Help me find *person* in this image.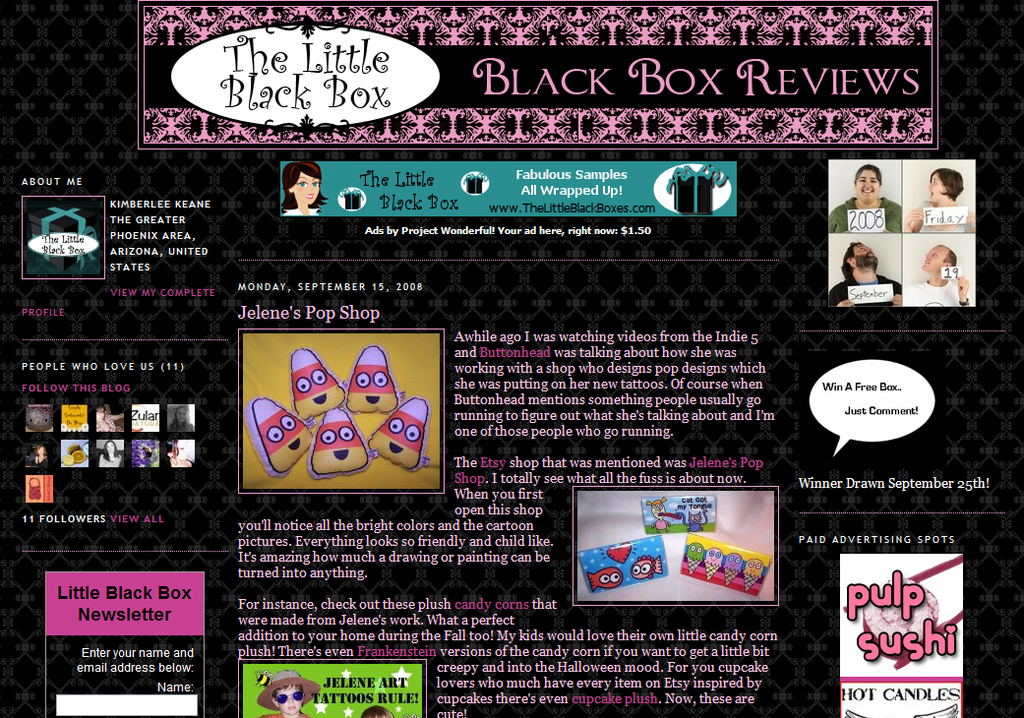
Found it: l=259, t=666, r=322, b=717.
